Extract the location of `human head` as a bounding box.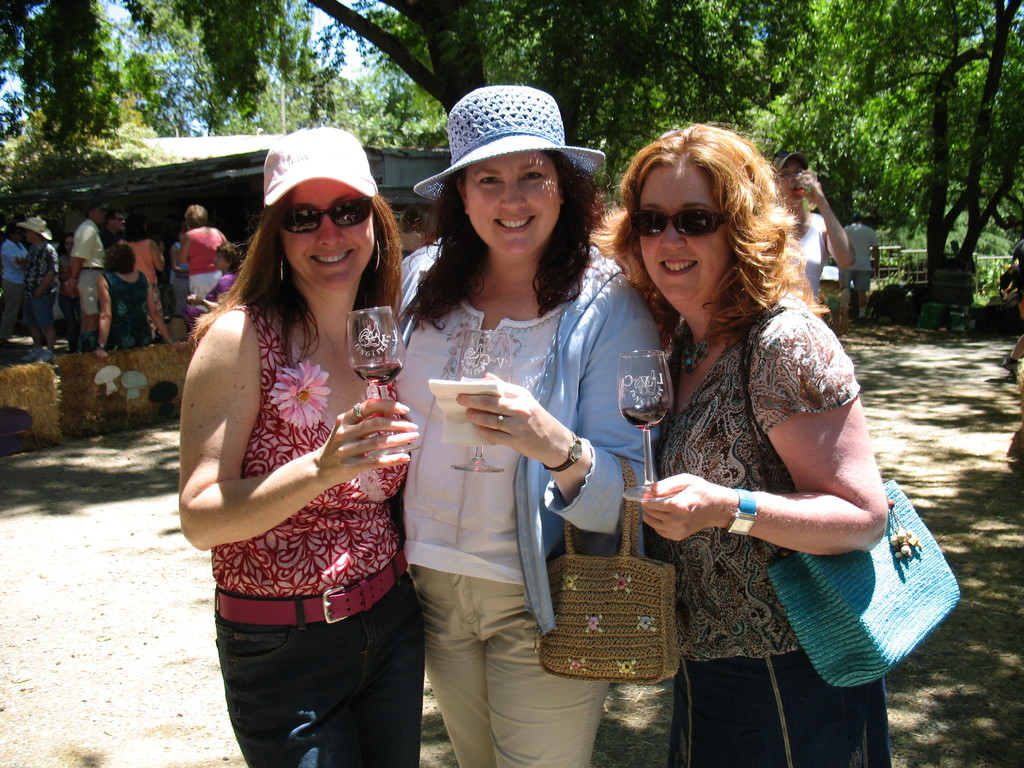
{"x1": 772, "y1": 149, "x2": 809, "y2": 202}.
